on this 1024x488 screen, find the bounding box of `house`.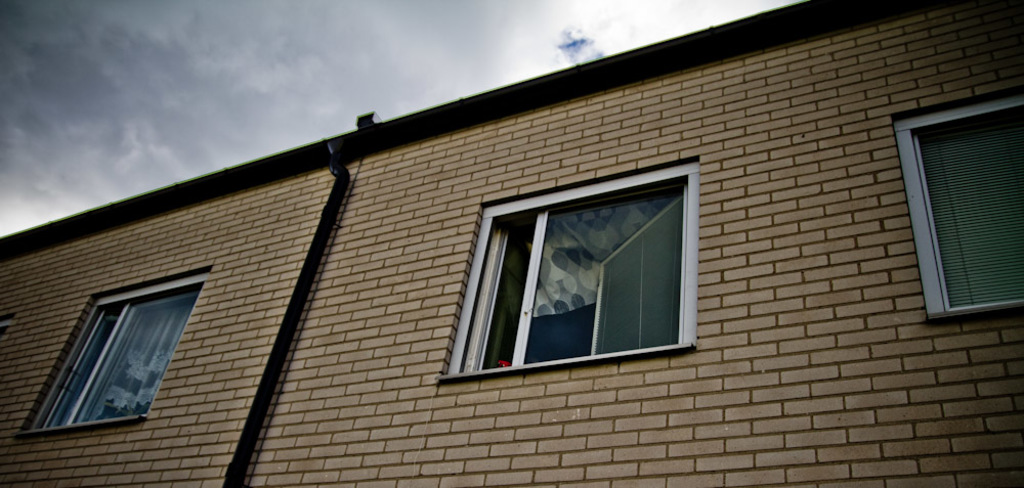
Bounding box: {"x1": 0, "y1": 0, "x2": 1023, "y2": 486}.
